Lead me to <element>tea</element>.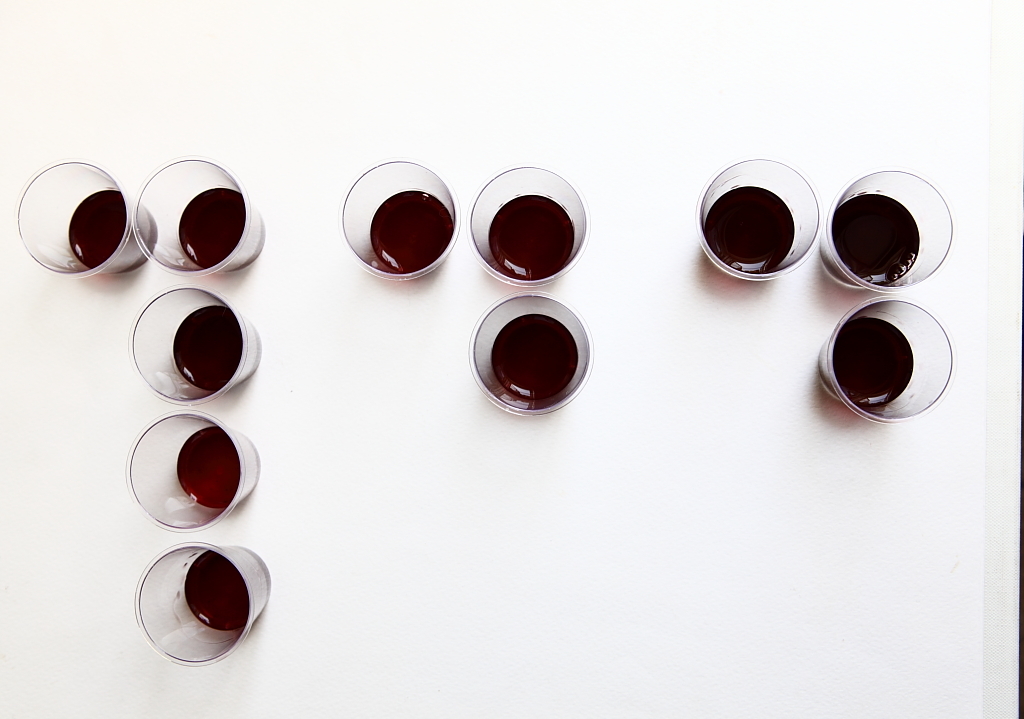
Lead to 180/541/271/630.
